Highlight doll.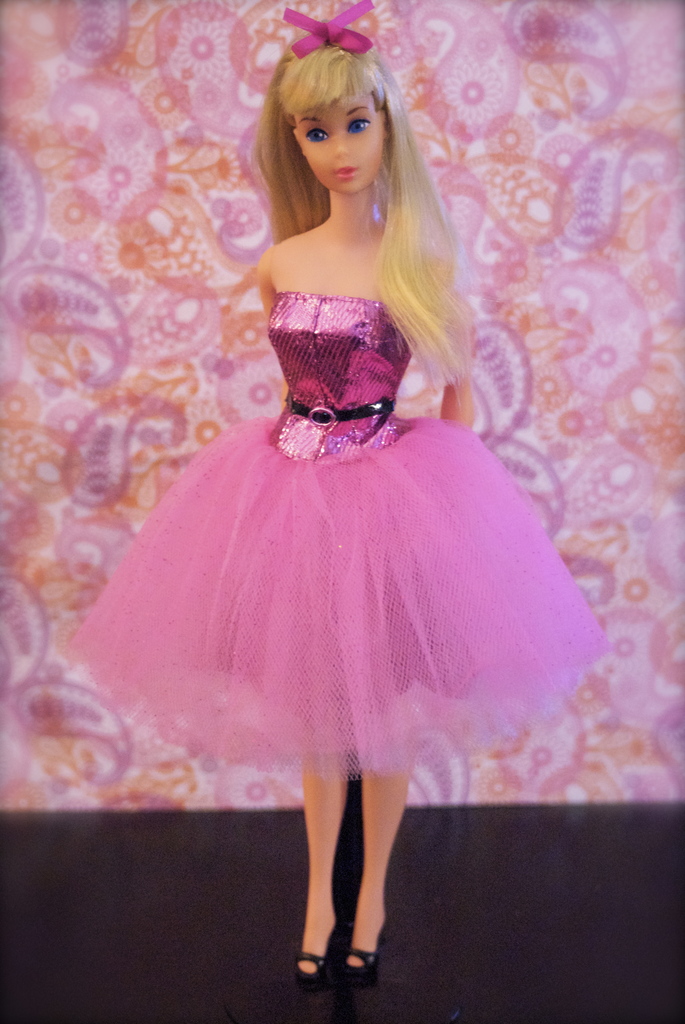
Highlighted region: select_region(103, 46, 565, 948).
